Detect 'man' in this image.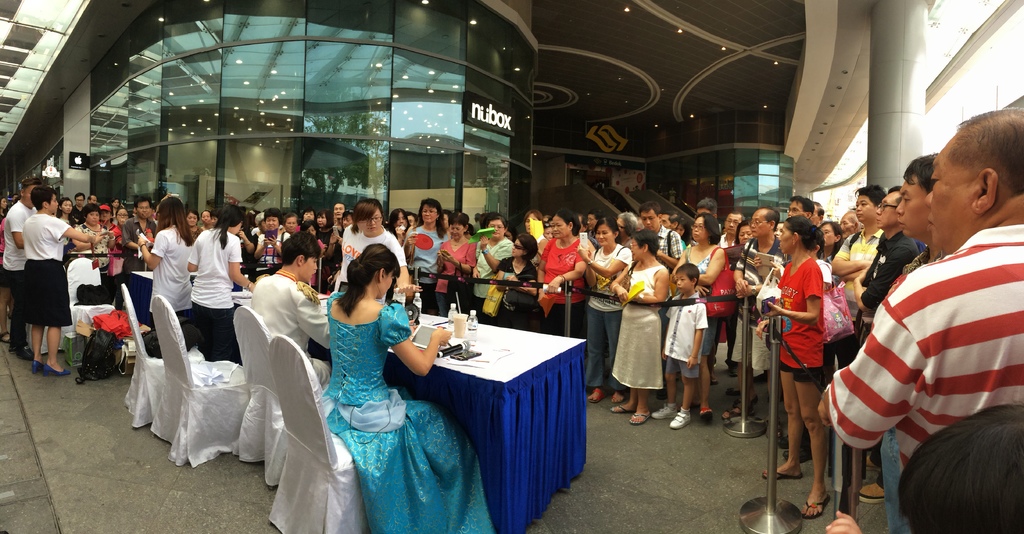
Detection: Rect(777, 200, 826, 460).
